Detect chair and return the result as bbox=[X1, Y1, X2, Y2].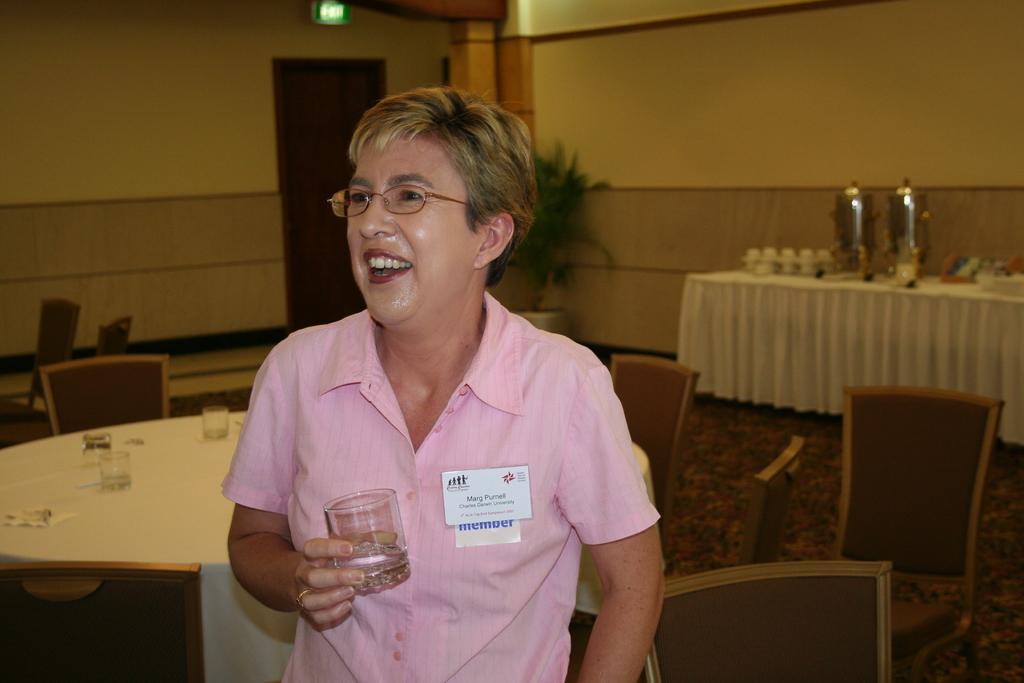
bbox=[42, 357, 173, 438].
